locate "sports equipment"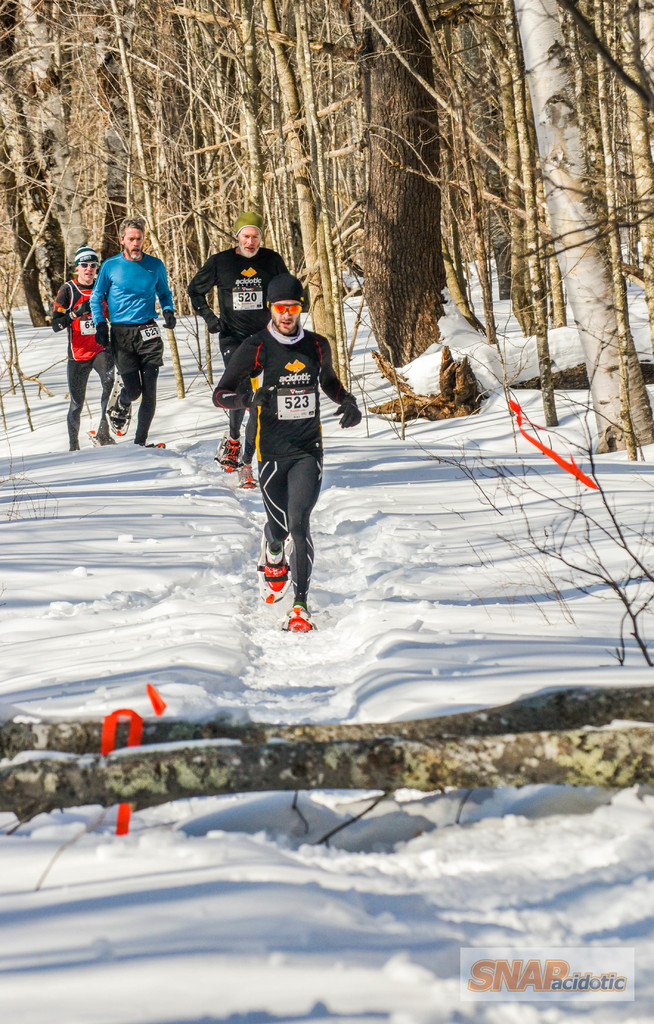
163:308:176:330
